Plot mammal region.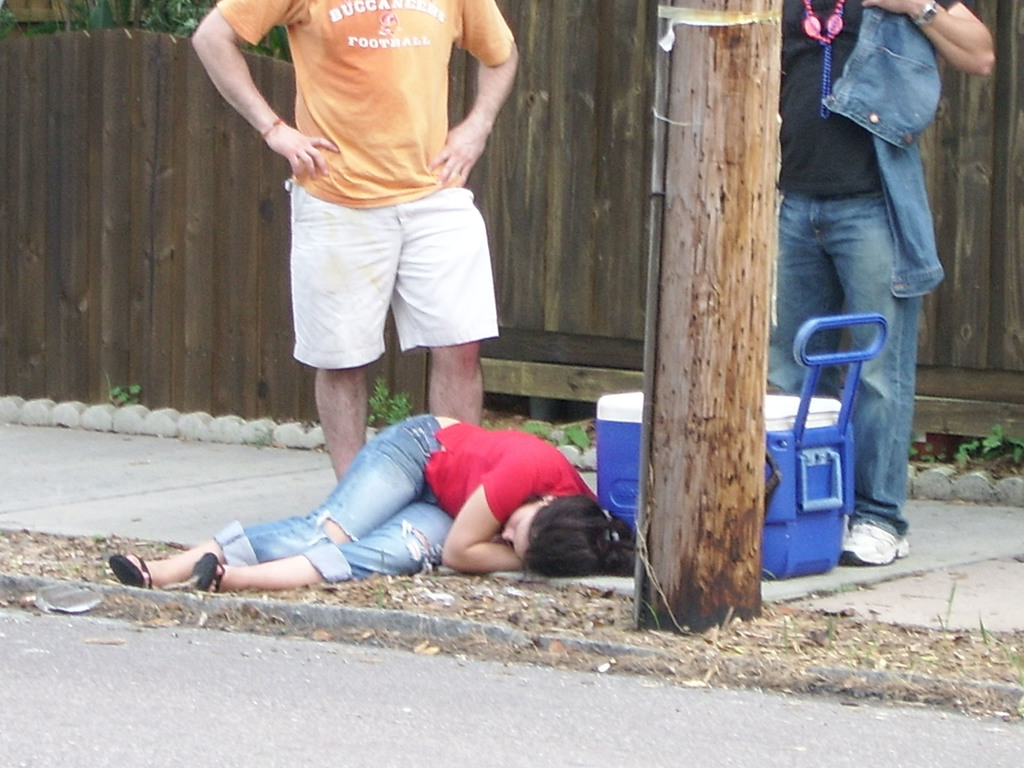
Plotted at x1=765 y1=0 x2=996 y2=566.
